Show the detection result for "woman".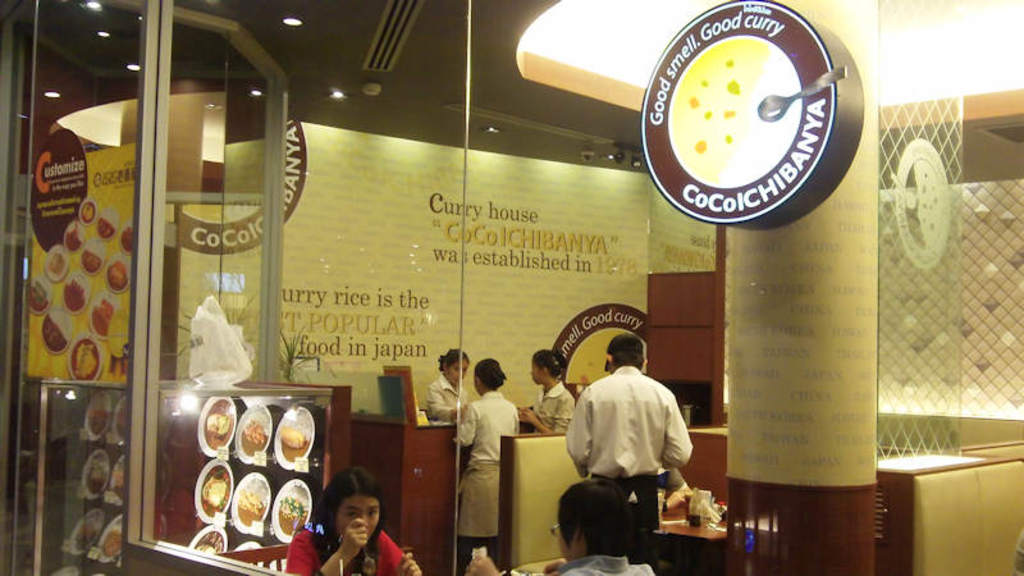
bbox=(426, 347, 471, 430).
